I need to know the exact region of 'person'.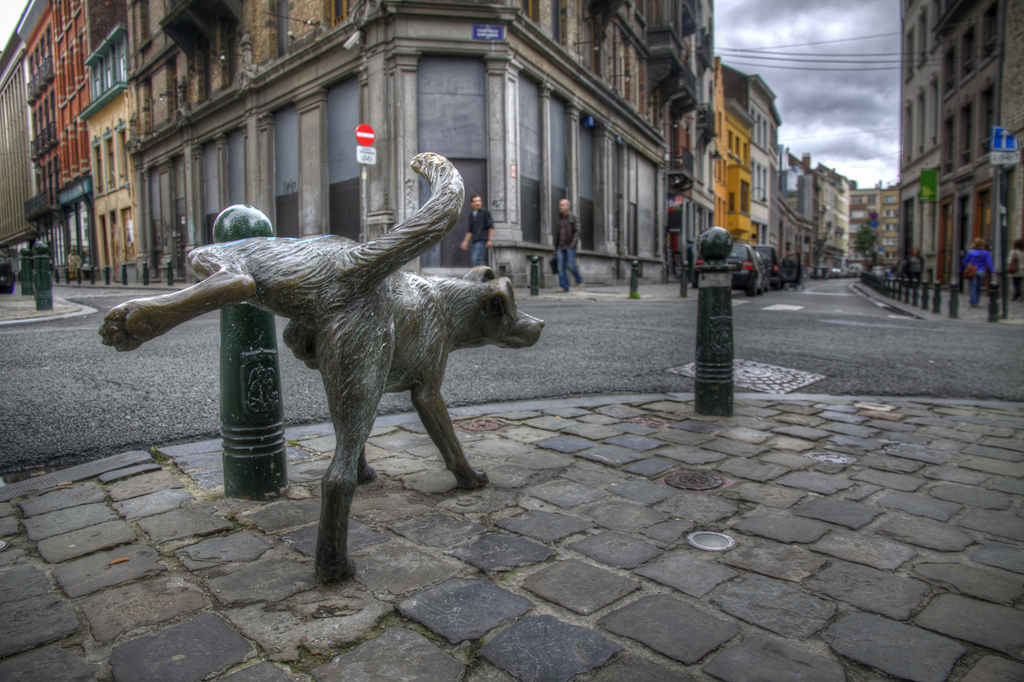
Region: 555 198 586 291.
